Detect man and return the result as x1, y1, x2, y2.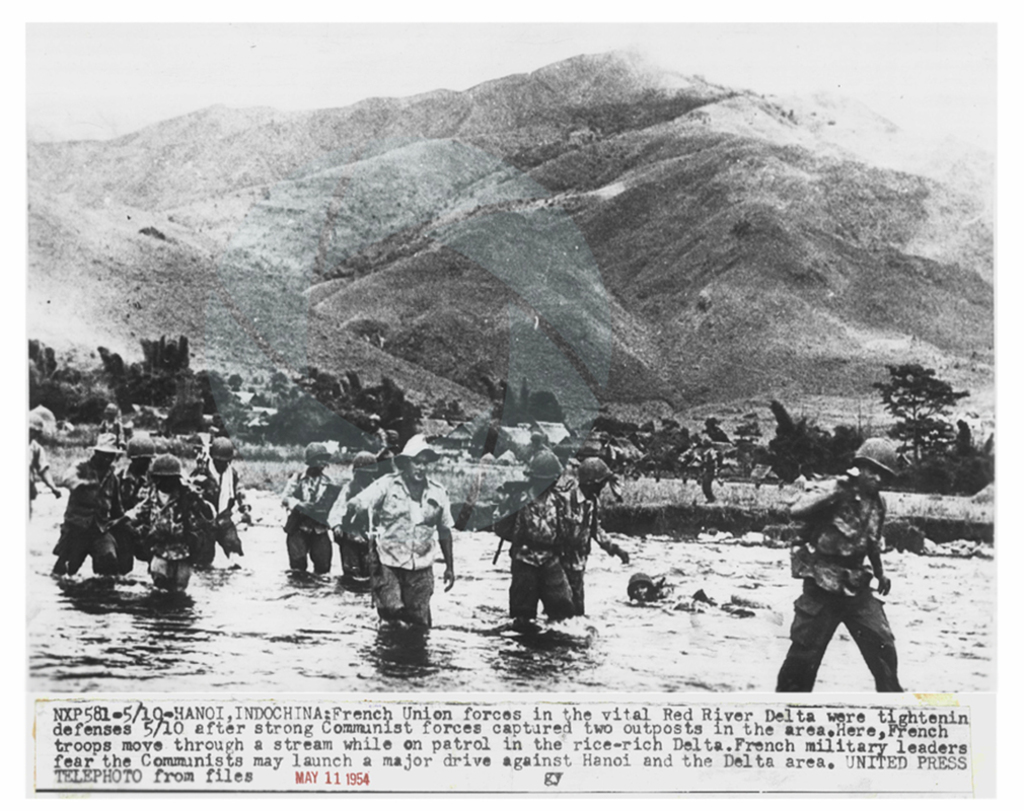
776, 420, 910, 707.
